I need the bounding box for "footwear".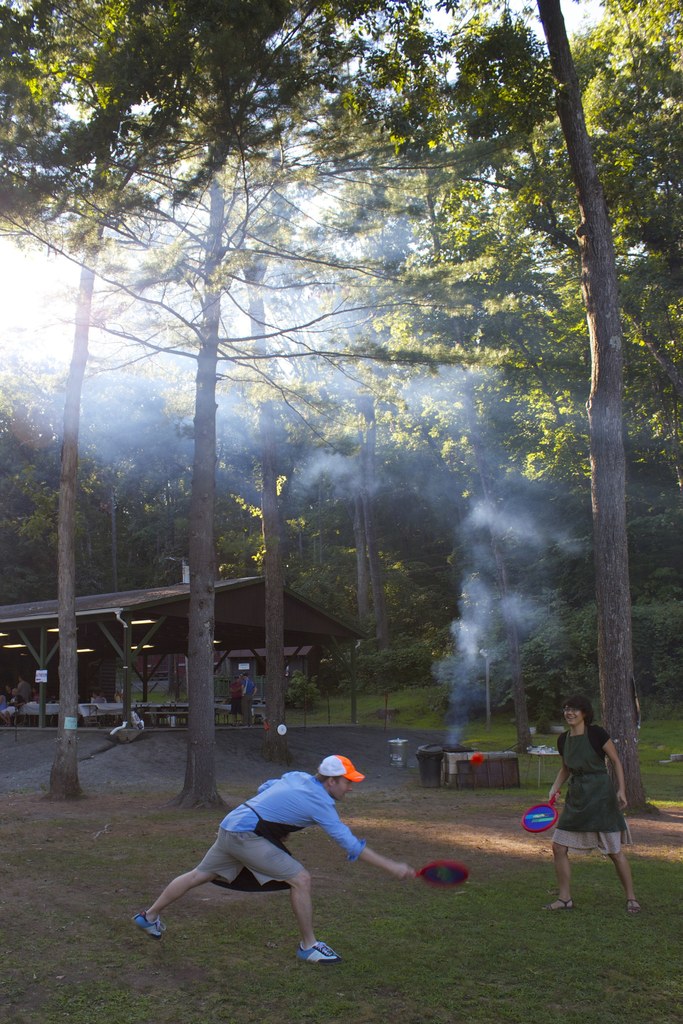
Here it is: <region>626, 897, 638, 913</region>.
